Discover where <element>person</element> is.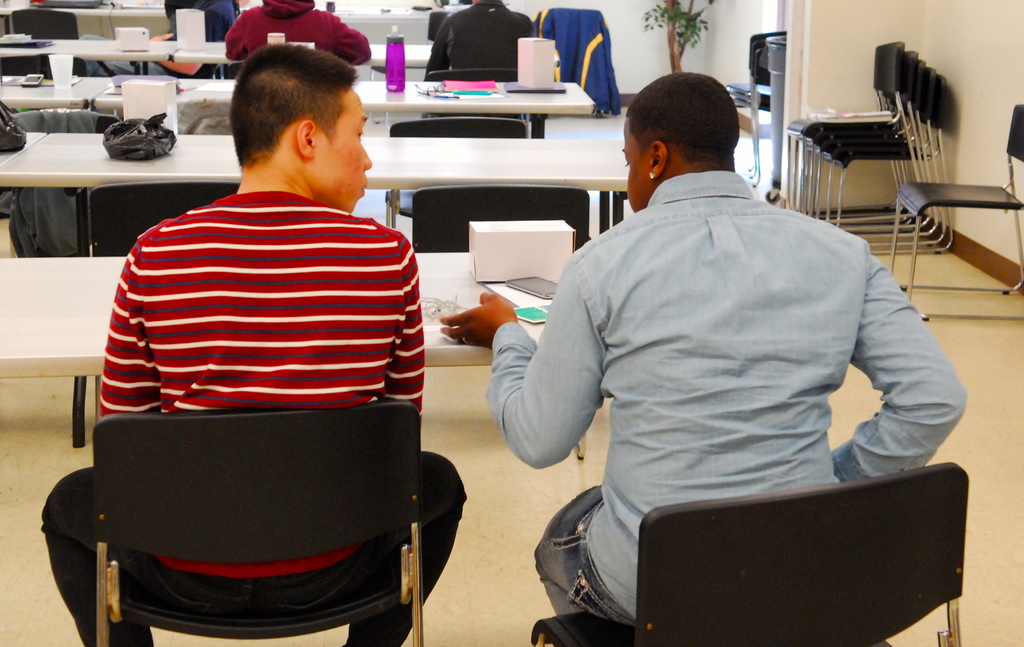
Discovered at locate(436, 69, 966, 625).
